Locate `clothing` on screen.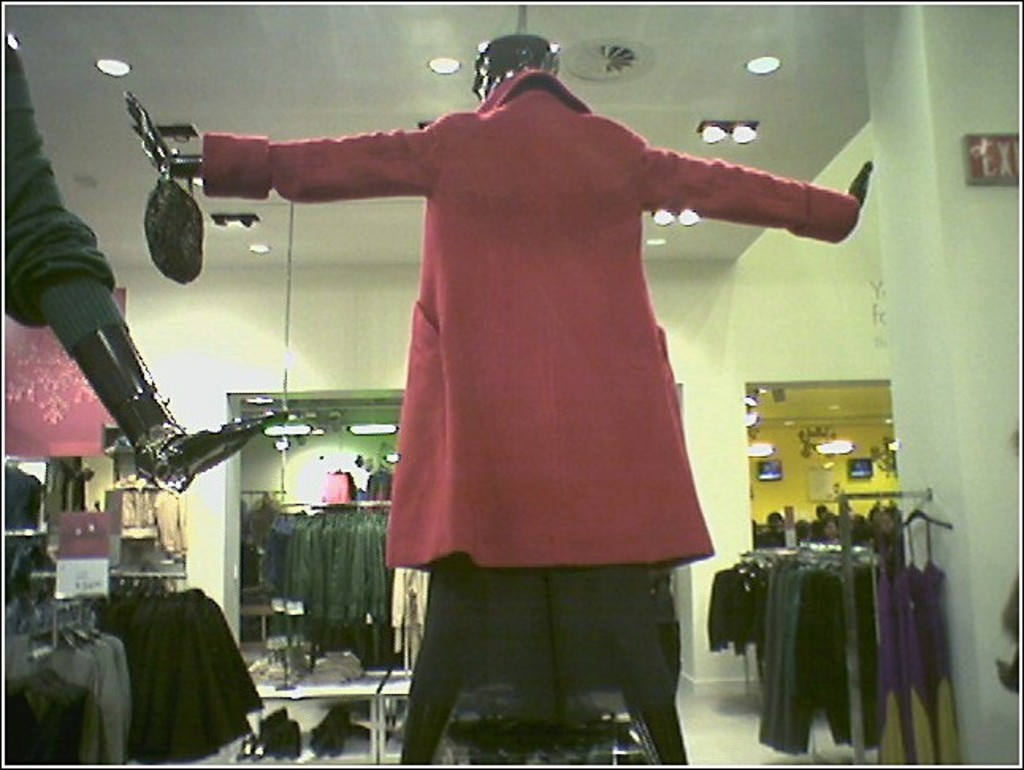
On screen at (left=206, top=73, right=867, bottom=768).
